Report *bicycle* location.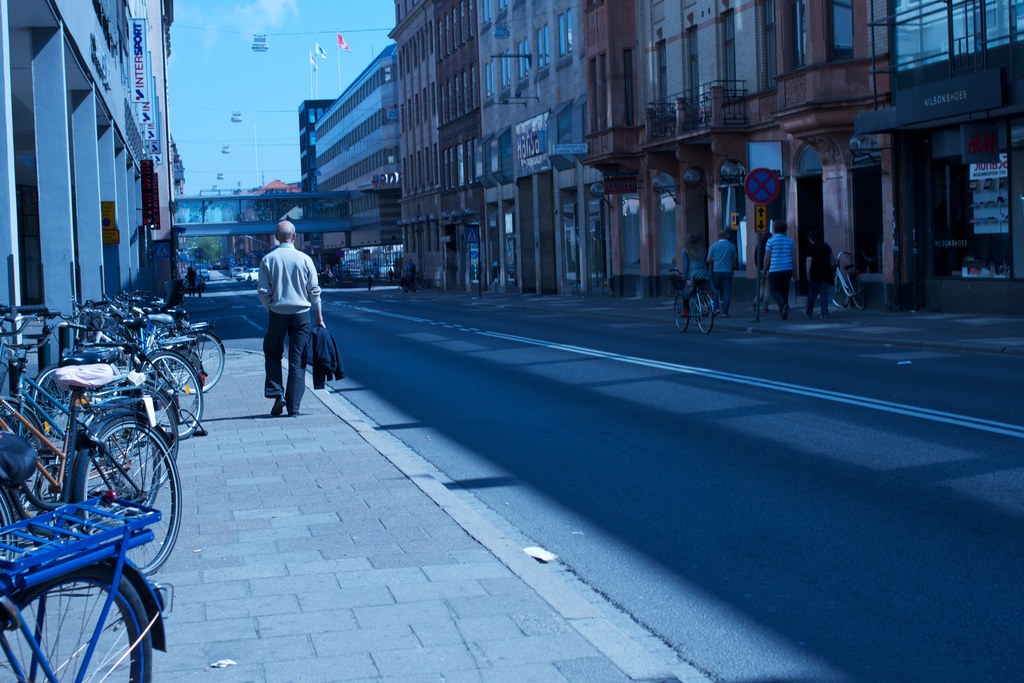
Report: rect(0, 331, 188, 586).
